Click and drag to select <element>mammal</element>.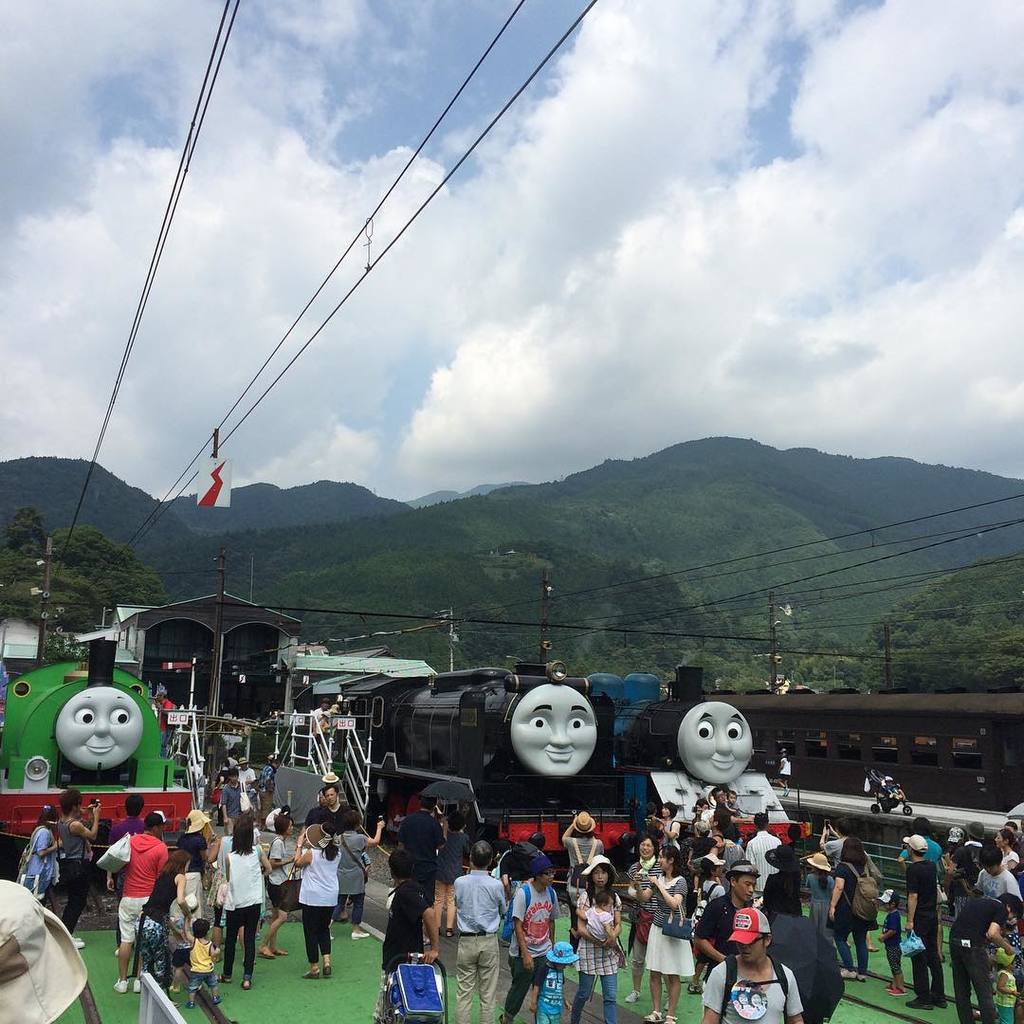
Selection: (142,846,193,1007).
